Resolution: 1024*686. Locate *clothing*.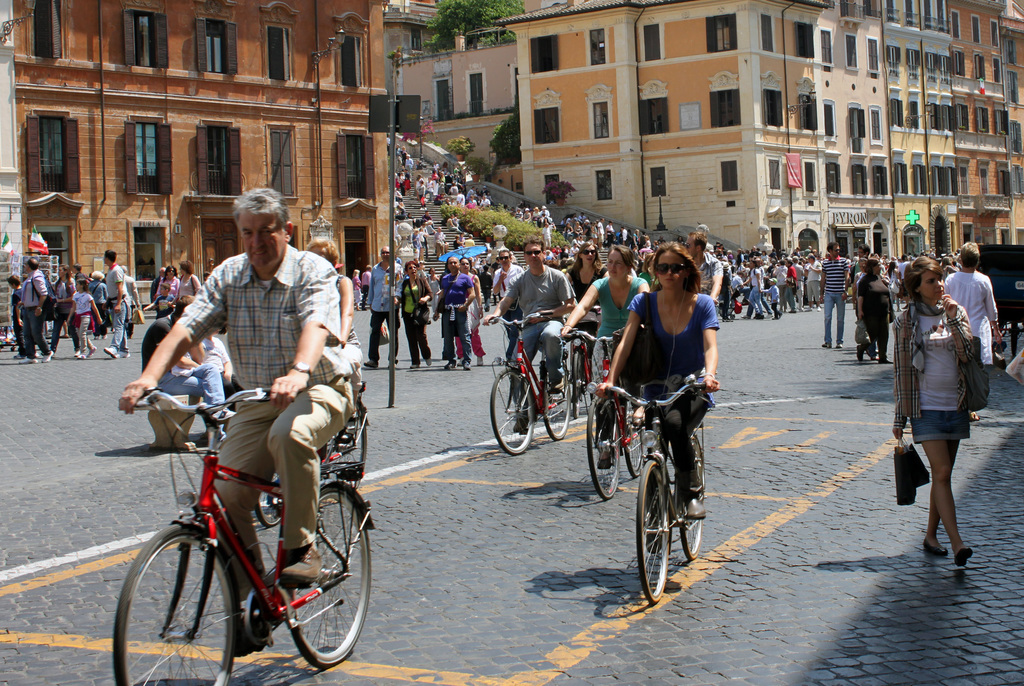
(x1=514, y1=272, x2=574, y2=335).
